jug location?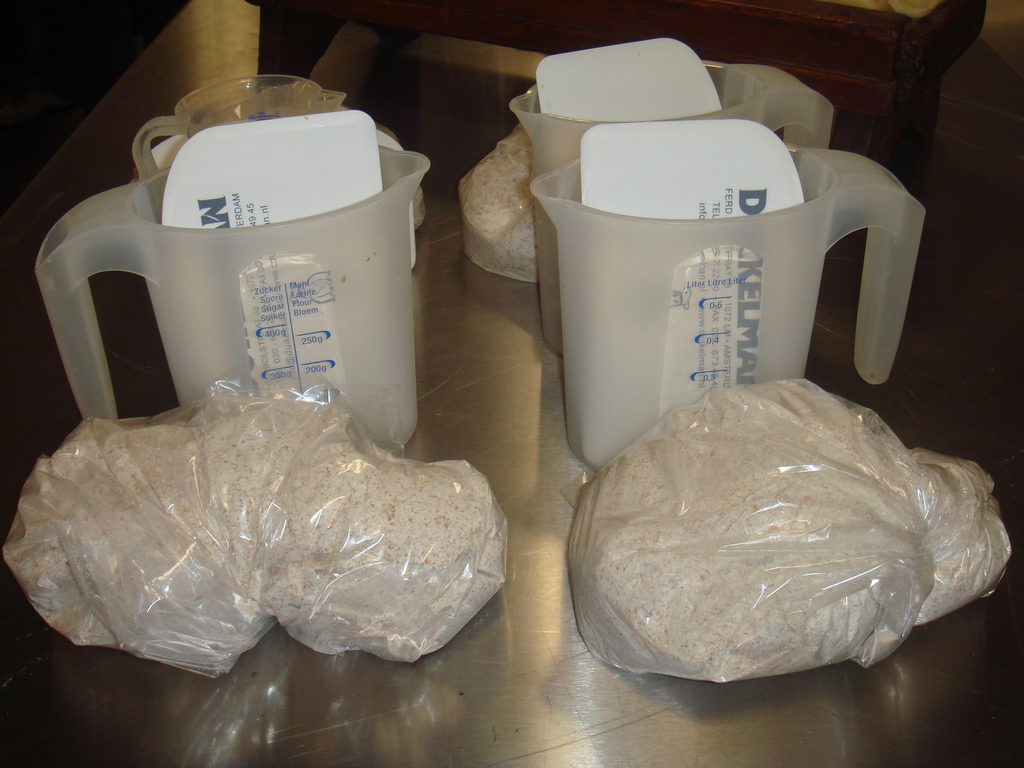
<region>508, 60, 836, 357</region>
